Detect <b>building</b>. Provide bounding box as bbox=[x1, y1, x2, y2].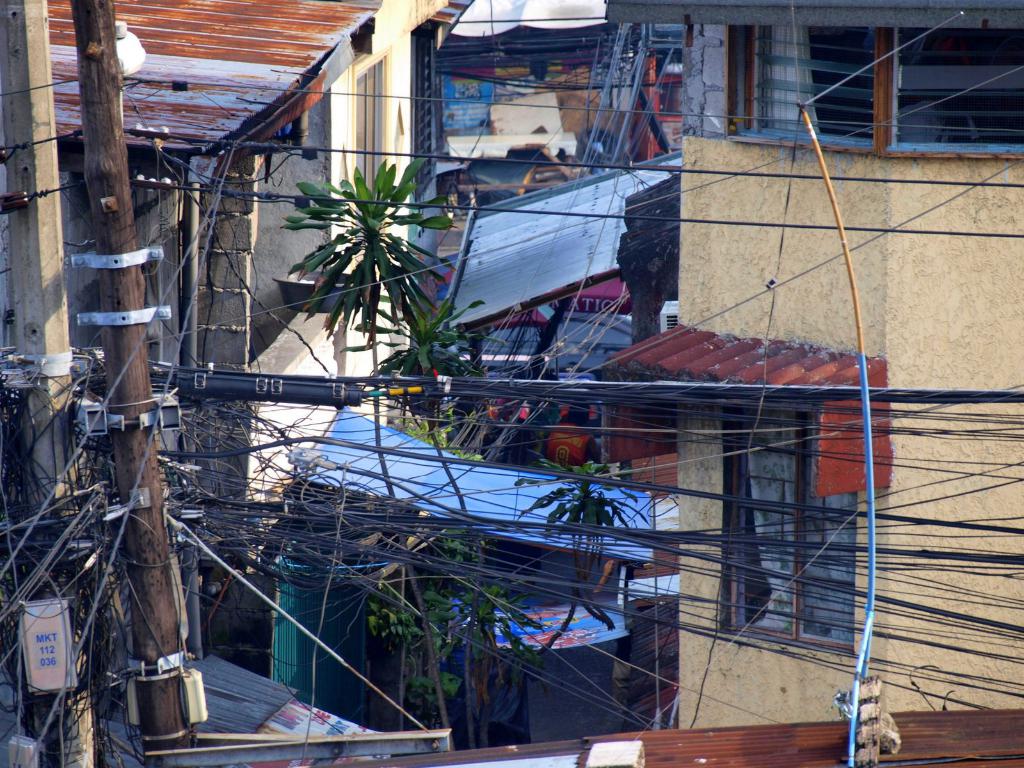
bbox=[140, 1, 1023, 740].
